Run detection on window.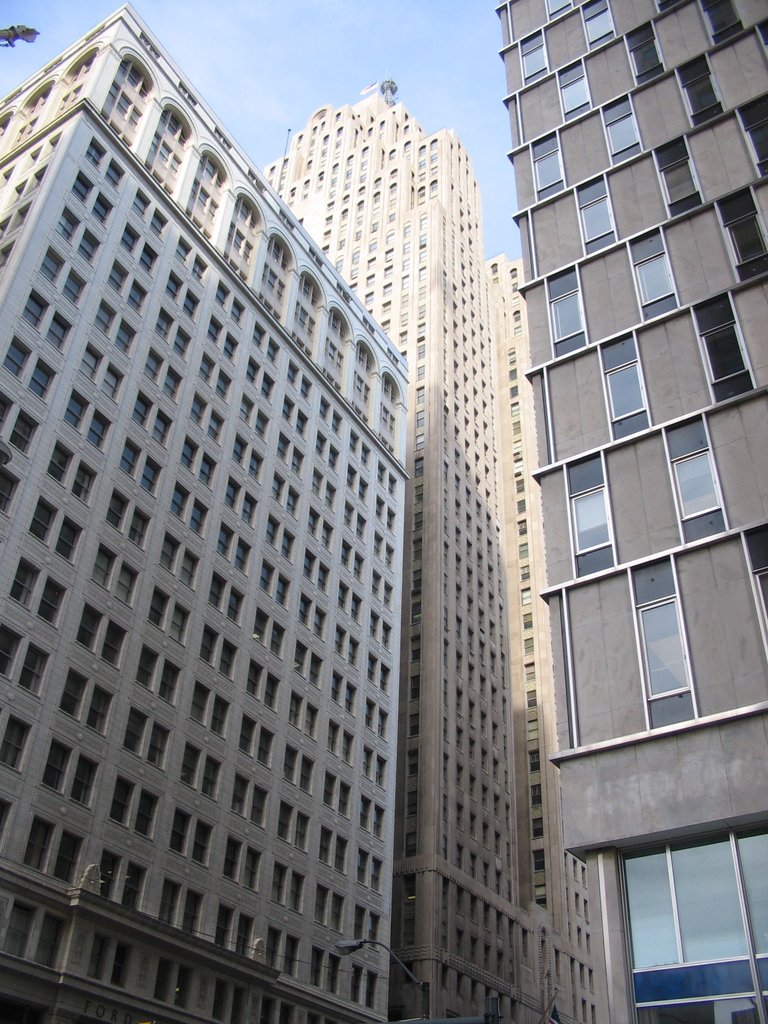
Result: x1=140 y1=240 x2=159 y2=276.
